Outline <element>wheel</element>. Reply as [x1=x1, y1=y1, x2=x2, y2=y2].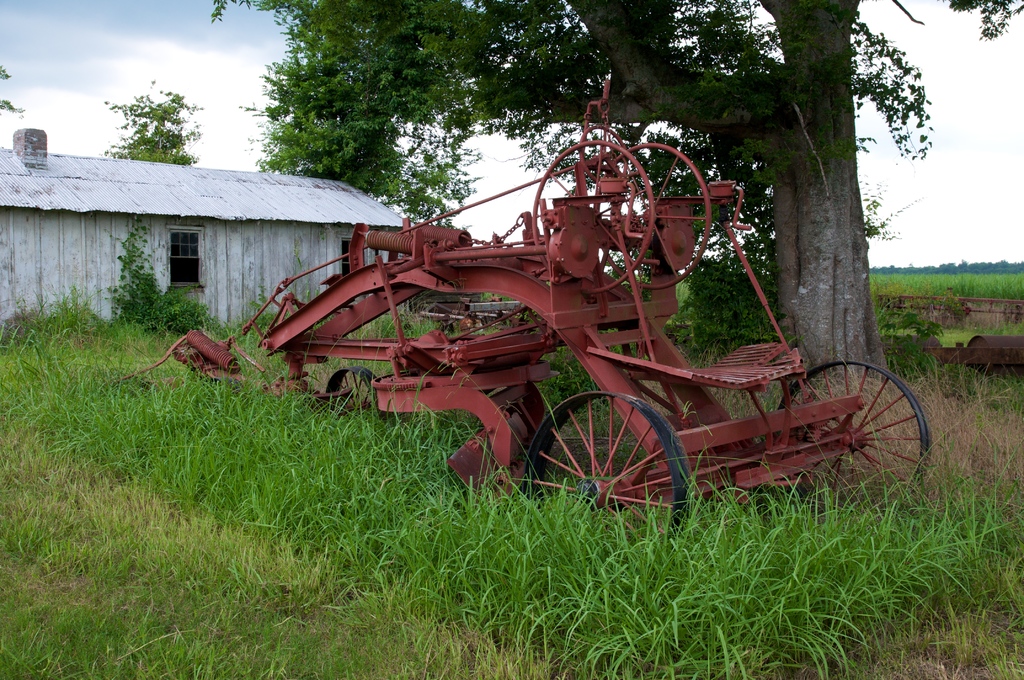
[x1=531, y1=138, x2=653, y2=293].
